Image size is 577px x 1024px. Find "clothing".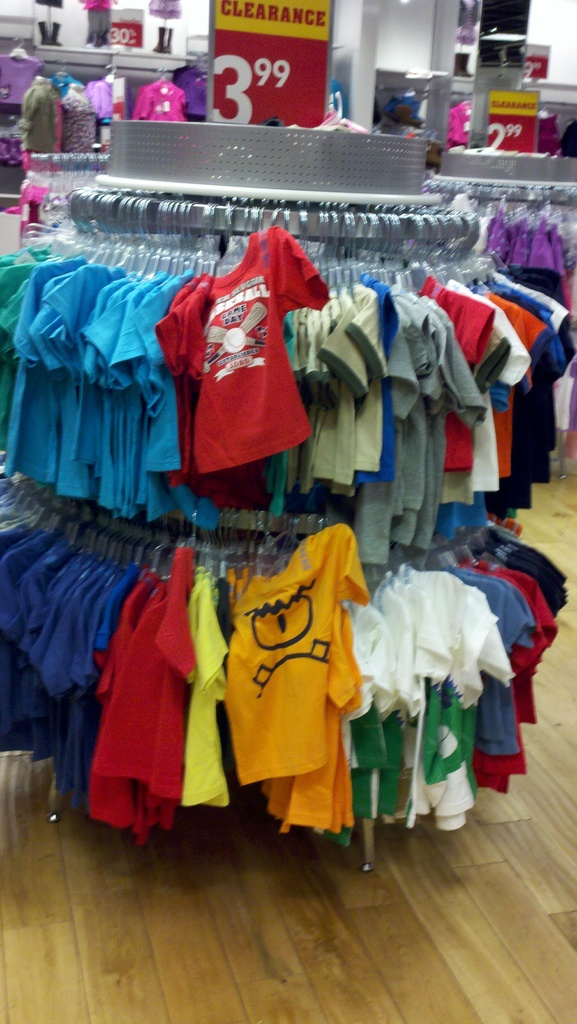
[21, 175, 54, 230].
